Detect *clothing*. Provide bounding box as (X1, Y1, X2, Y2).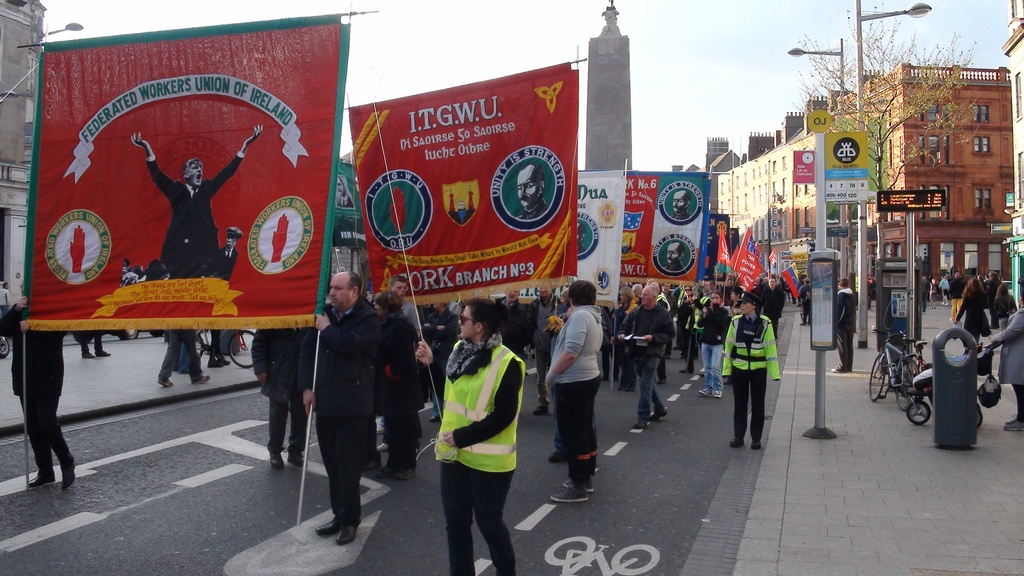
(987, 312, 1023, 420).
